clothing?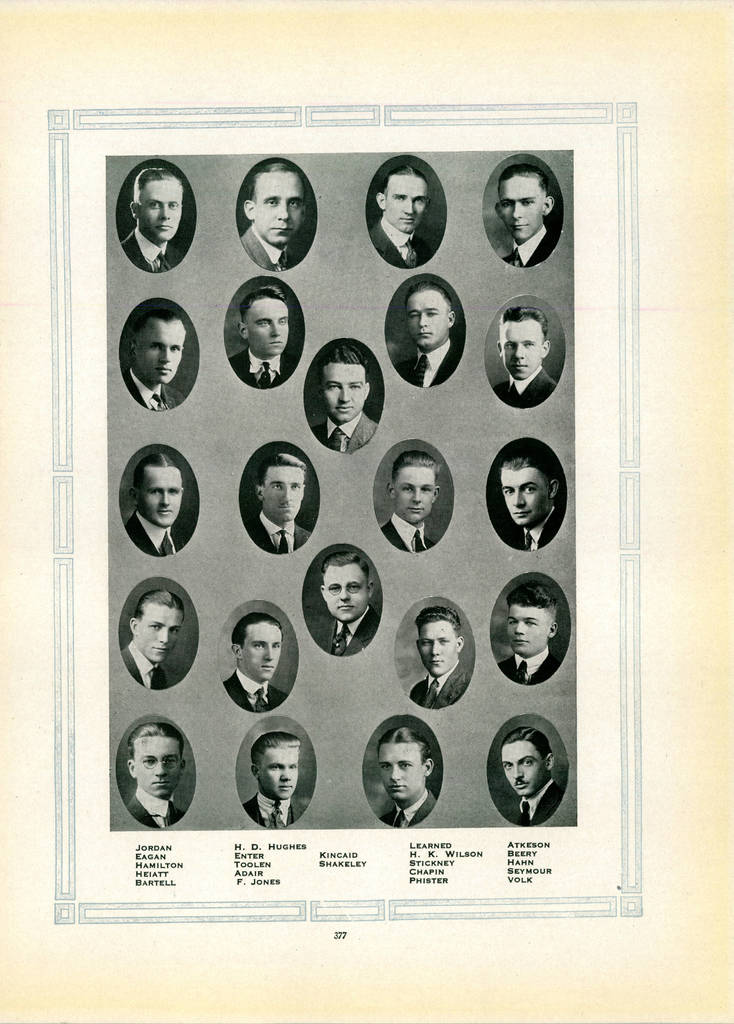
(x1=494, y1=371, x2=559, y2=415)
